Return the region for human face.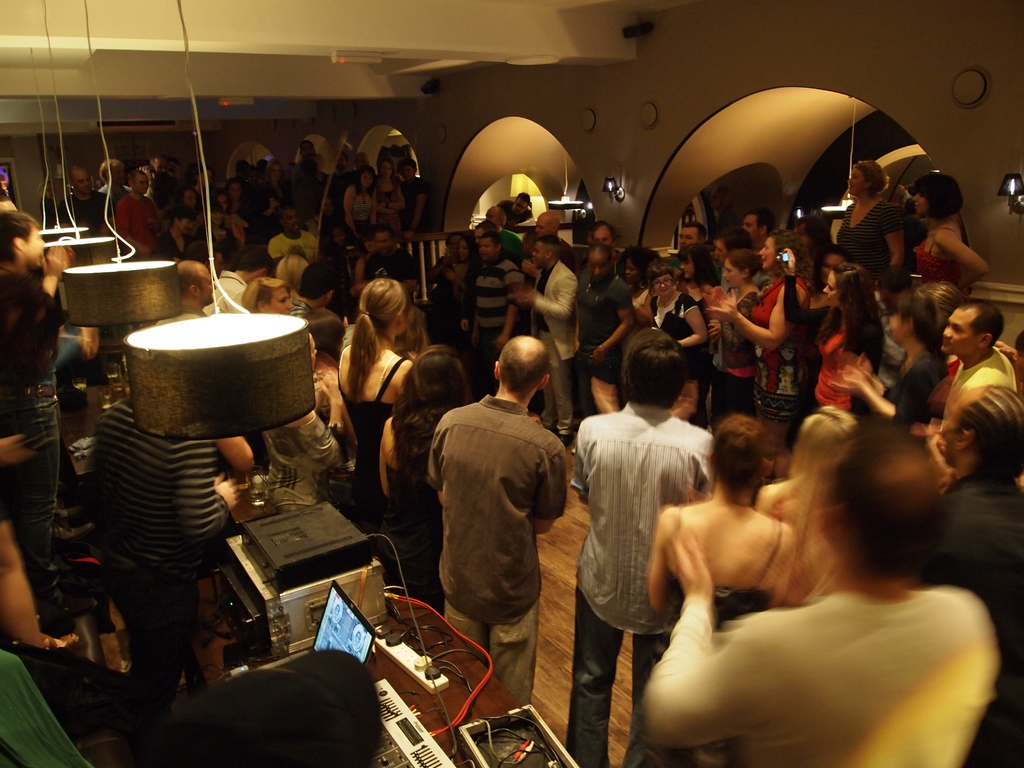
select_region(402, 163, 410, 176).
